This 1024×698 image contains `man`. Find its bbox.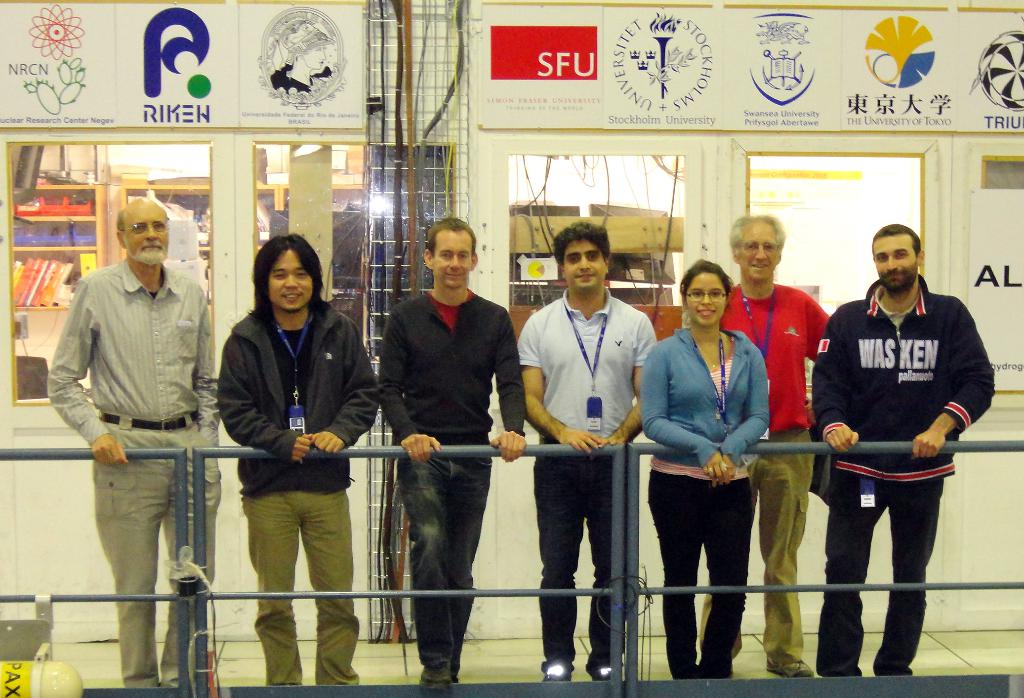
(x1=723, y1=213, x2=830, y2=679).
